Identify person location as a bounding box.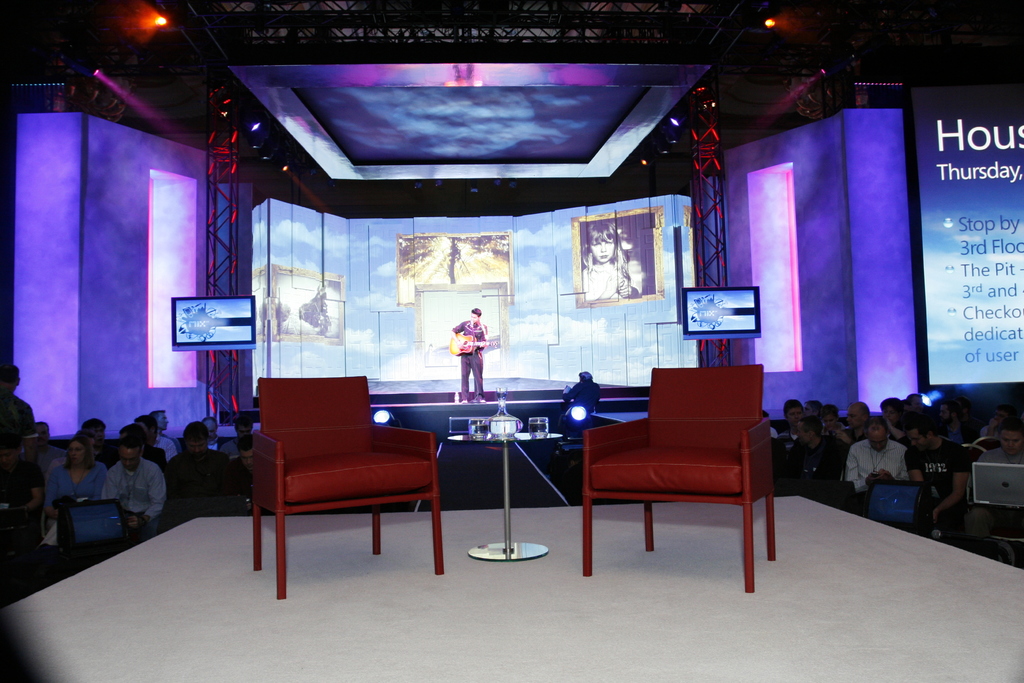
locate(554, 372, 602, 444).
